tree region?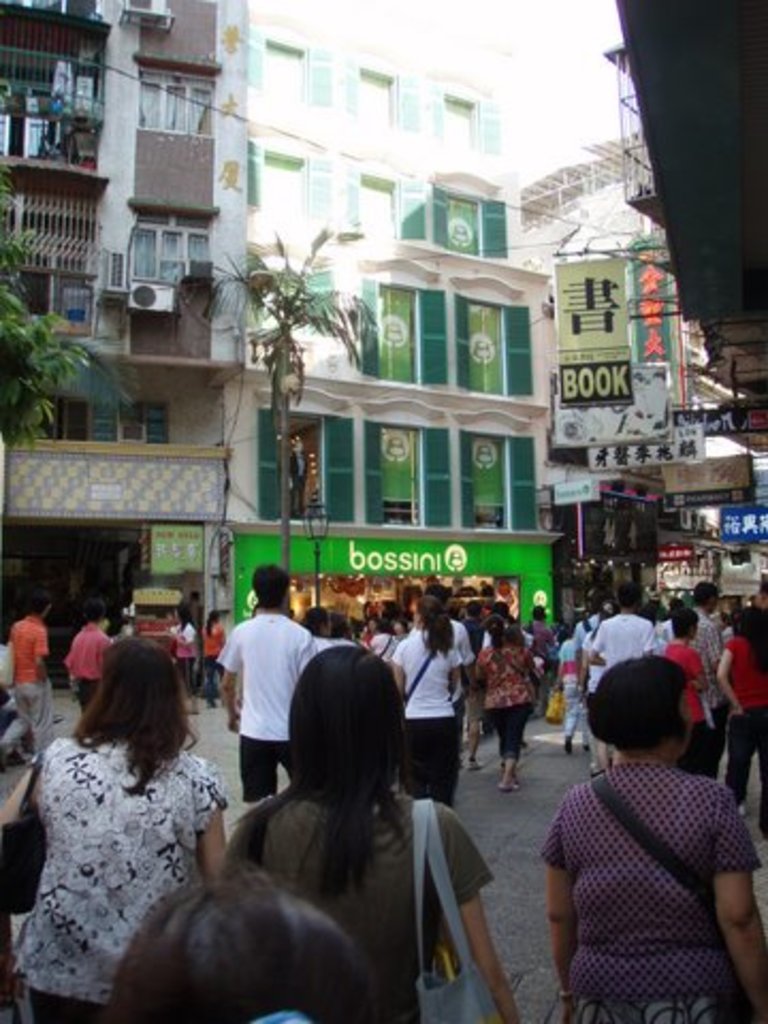
[left=0, top=245, right=117, bottom=433]
